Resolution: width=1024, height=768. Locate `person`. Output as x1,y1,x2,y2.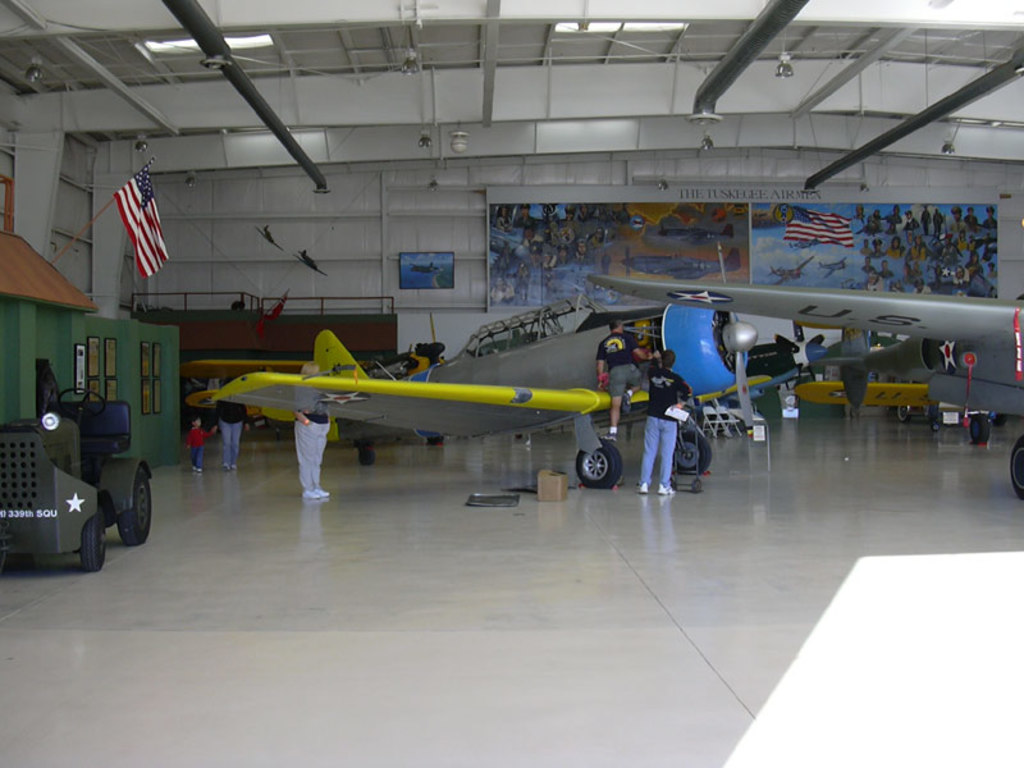
598,323,649,436.
